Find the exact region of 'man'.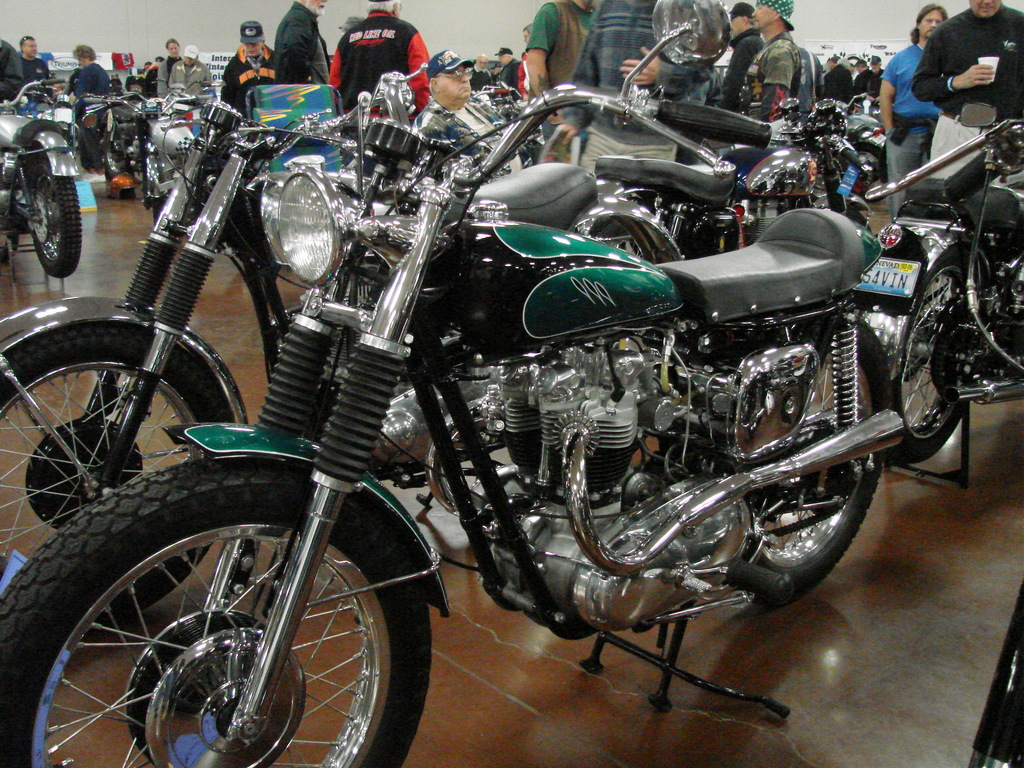
Exact region: <region>0, 30, 39, 106</region>.
